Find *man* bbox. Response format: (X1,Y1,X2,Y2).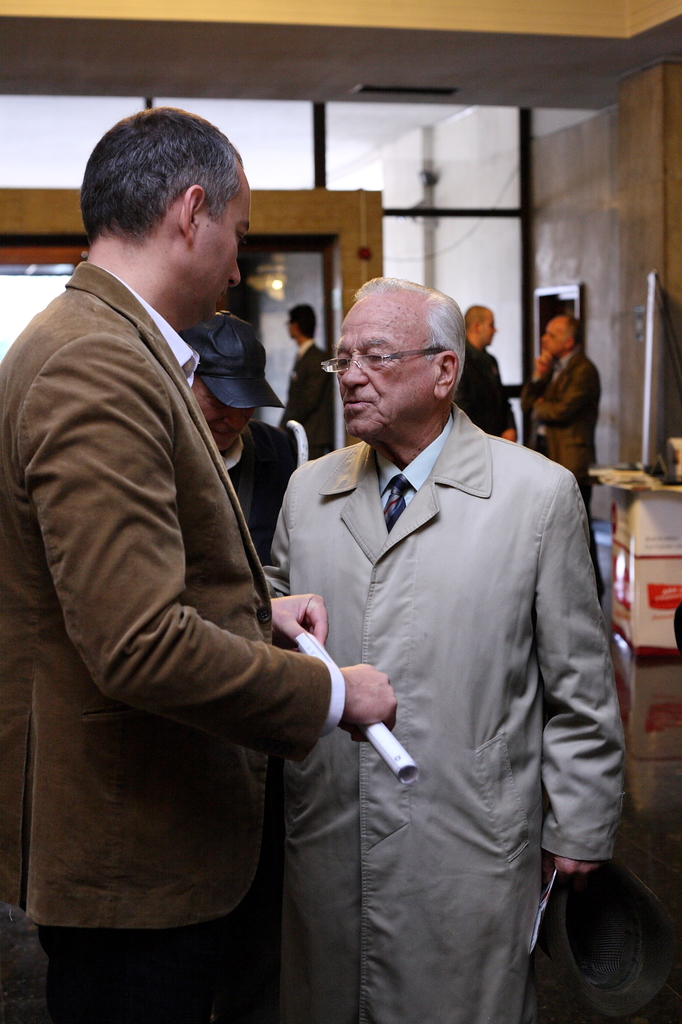
(272,303,337,466).
